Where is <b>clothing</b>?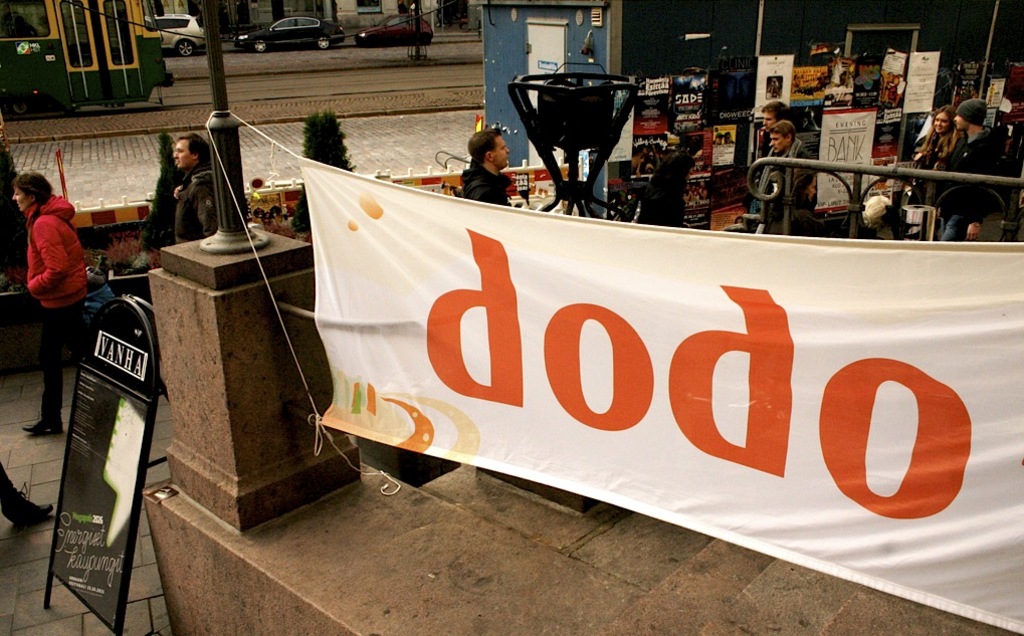
BBox(459, 161, 504, 201).
